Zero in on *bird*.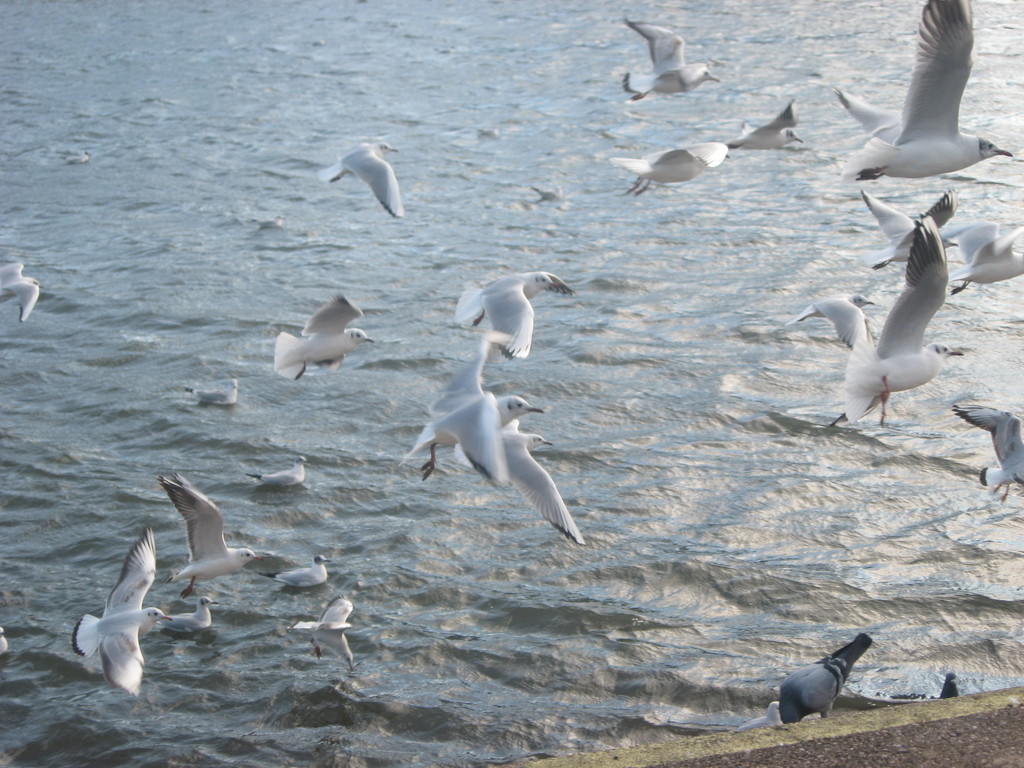
Zeroed in: [left=266, top=551, right=333, bottom=587].
